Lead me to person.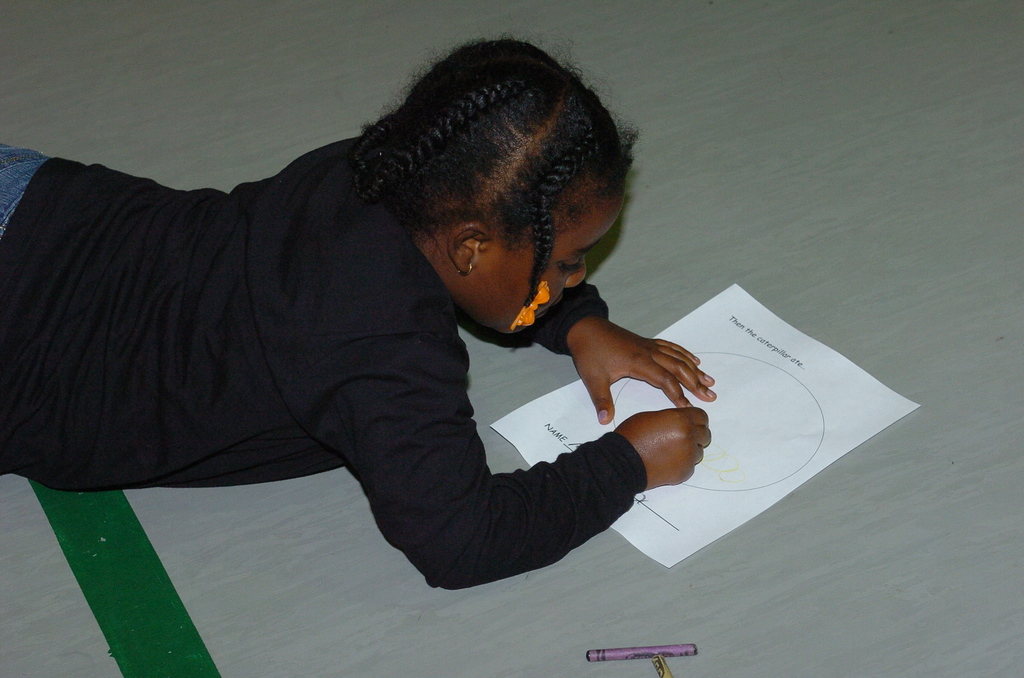
Lead to box(42, 41, 783, 618).
